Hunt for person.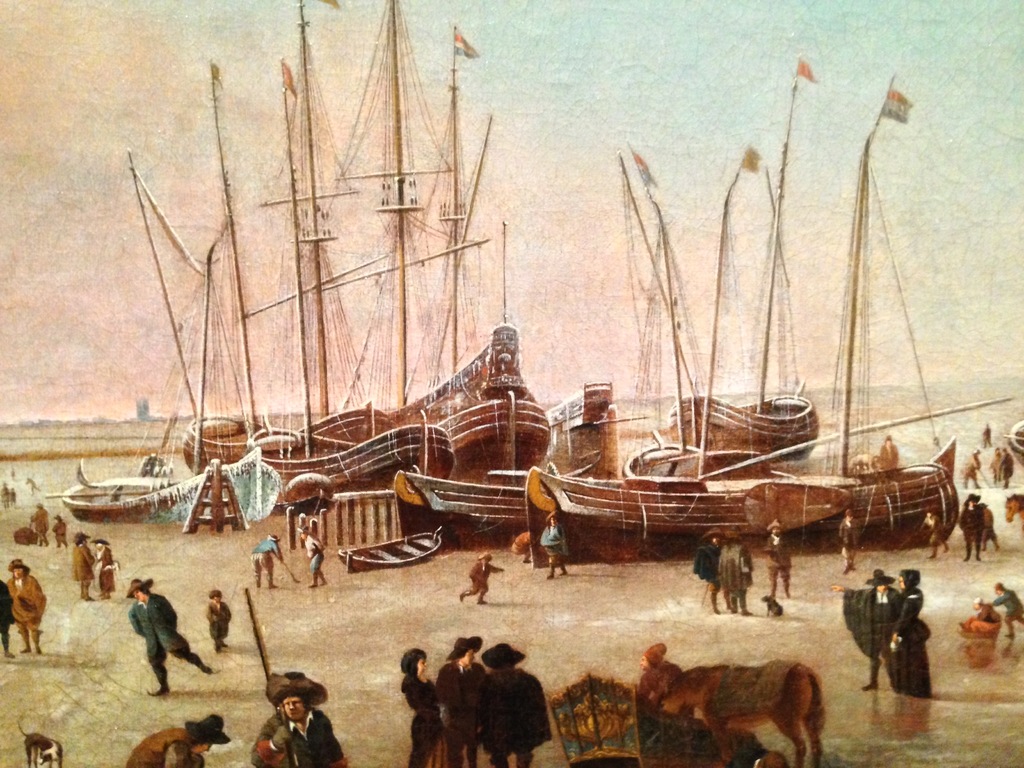
Hunted down at 757/514/794/602.
